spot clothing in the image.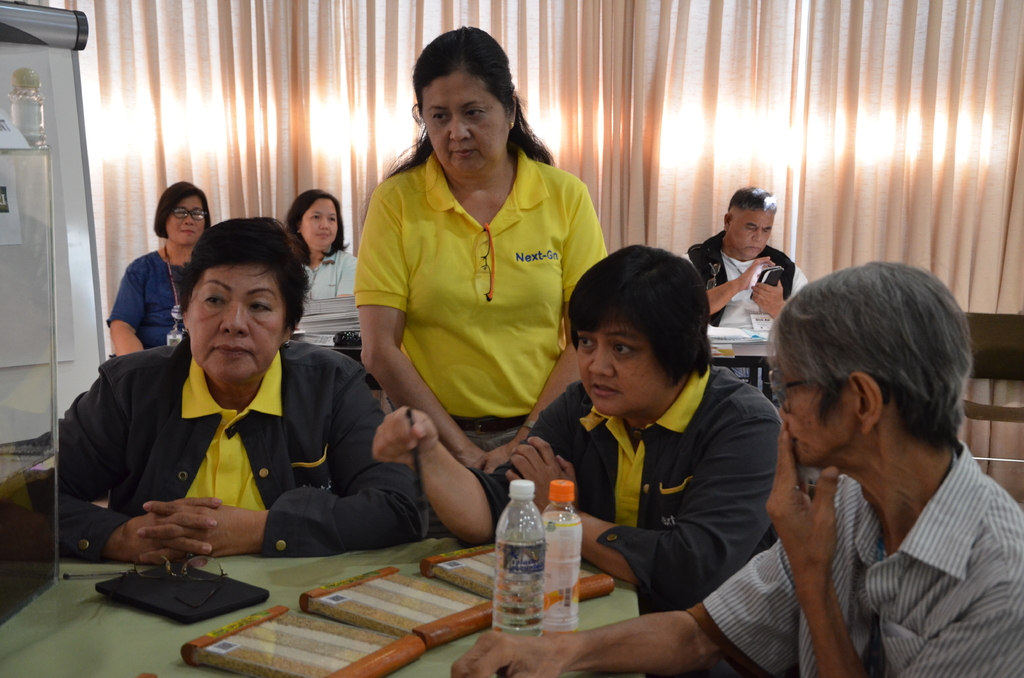
clothing found at 539/376/768/596.
